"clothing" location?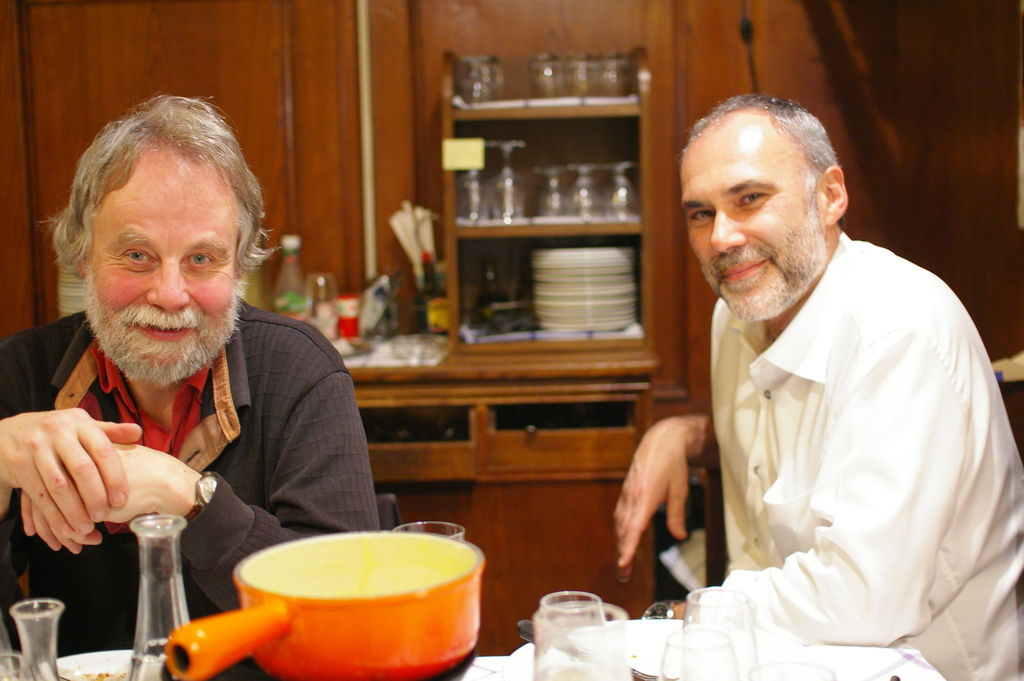
crop(0, 301, 376, 664)
